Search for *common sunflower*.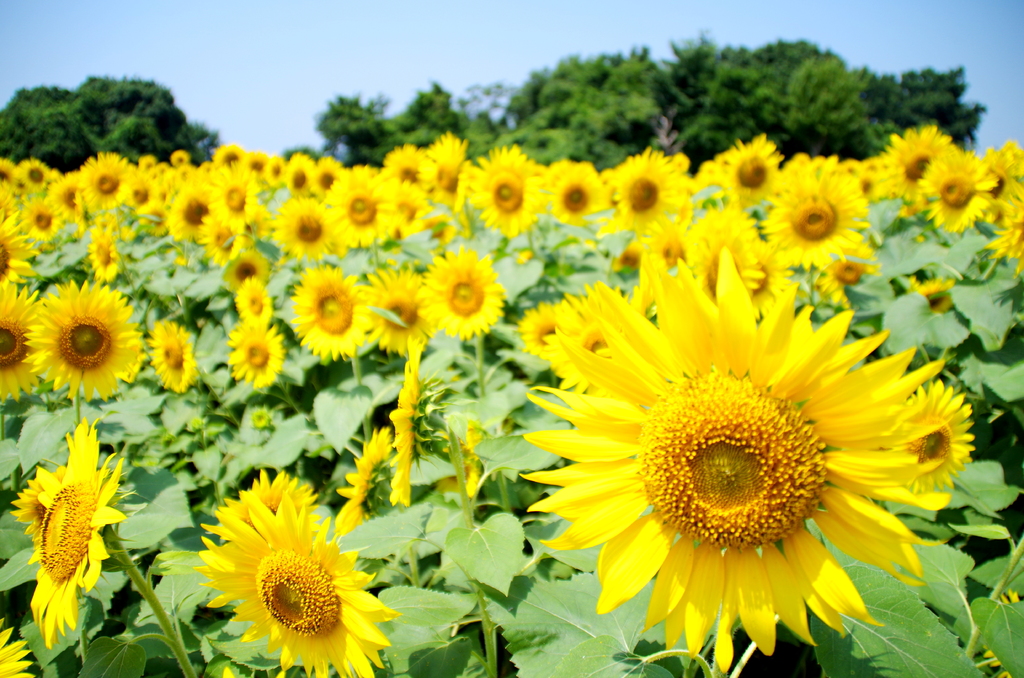
Found at {"x1": 141, "y1": 325, "x2": 211, "y2": 392}.
